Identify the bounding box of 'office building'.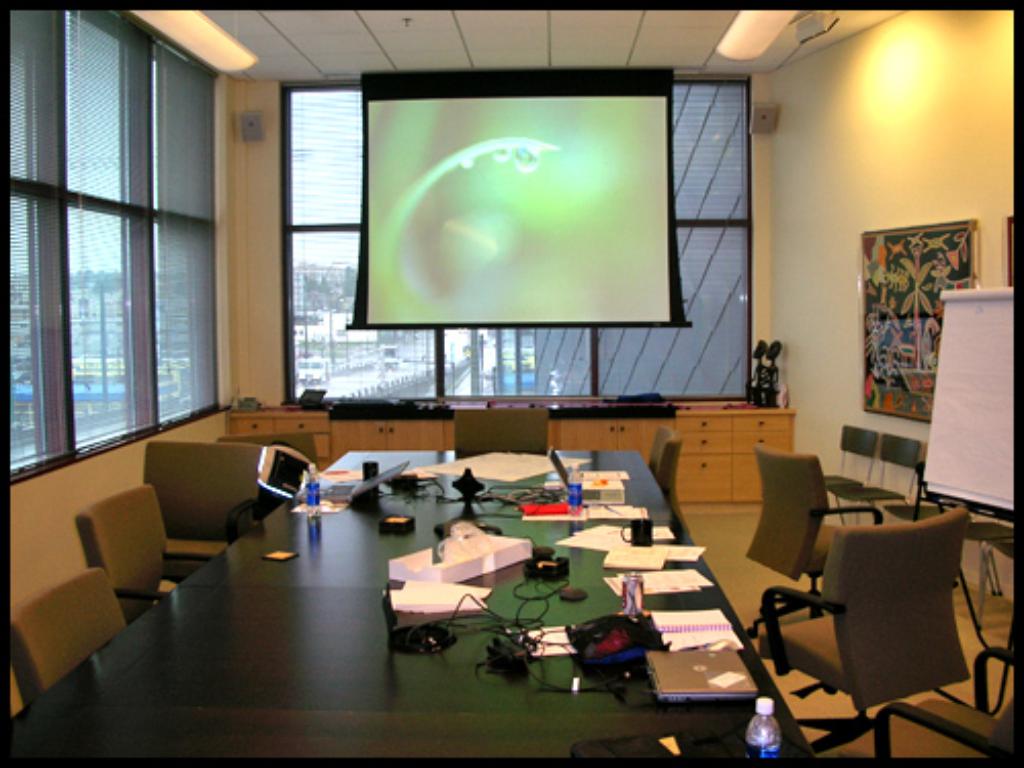
left=29, top=25, right=944, bottom=752.
